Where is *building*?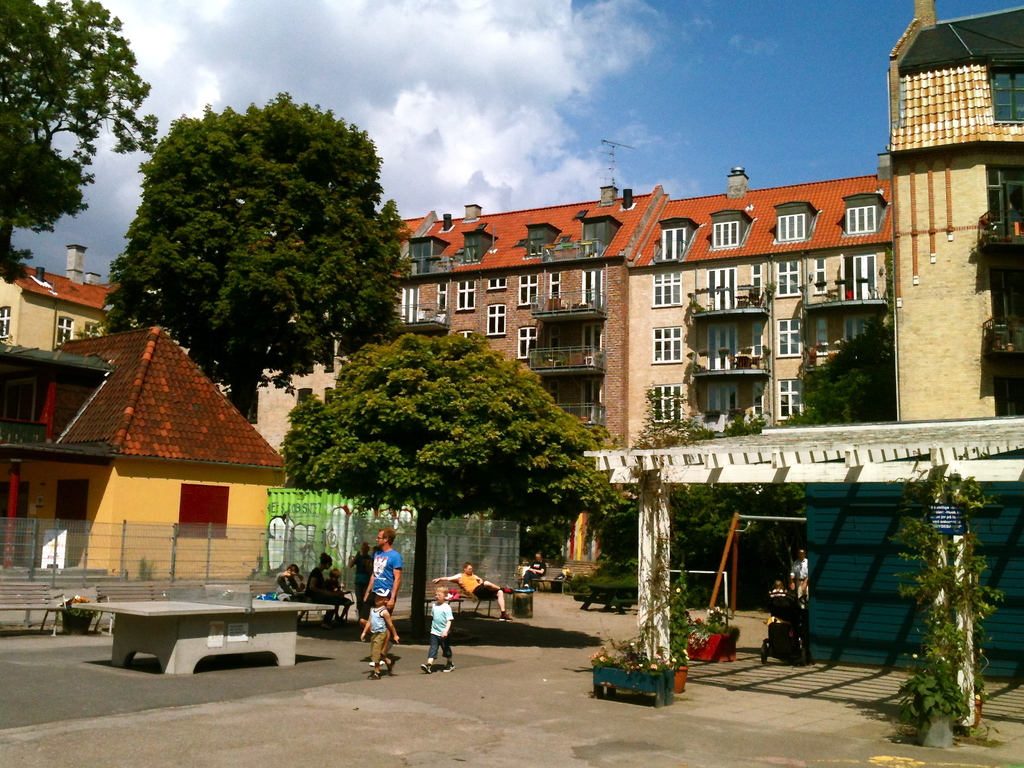
crop(0, 325, 289, 579).
